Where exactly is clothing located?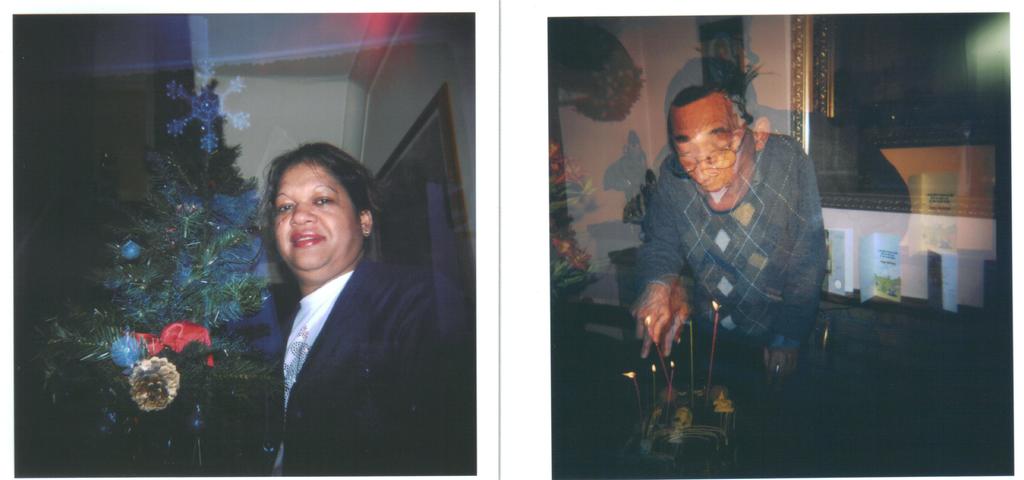
Its bounding box is (x1=640, y1=104, x2=837, y2=378).
